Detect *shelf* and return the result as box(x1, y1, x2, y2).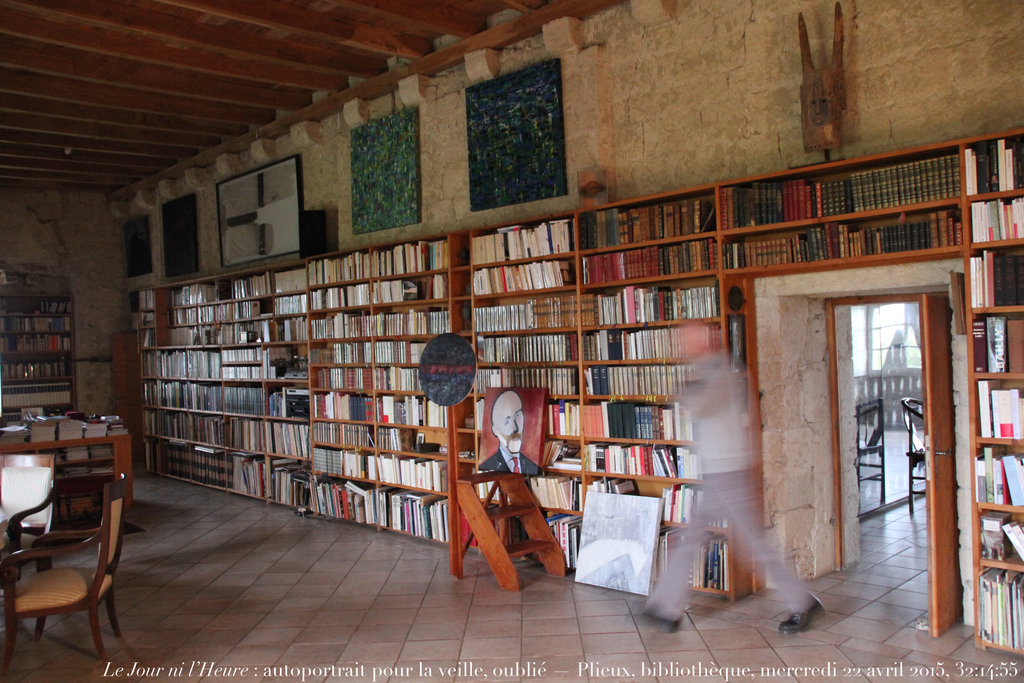
box(469, 221, 577, 253).
